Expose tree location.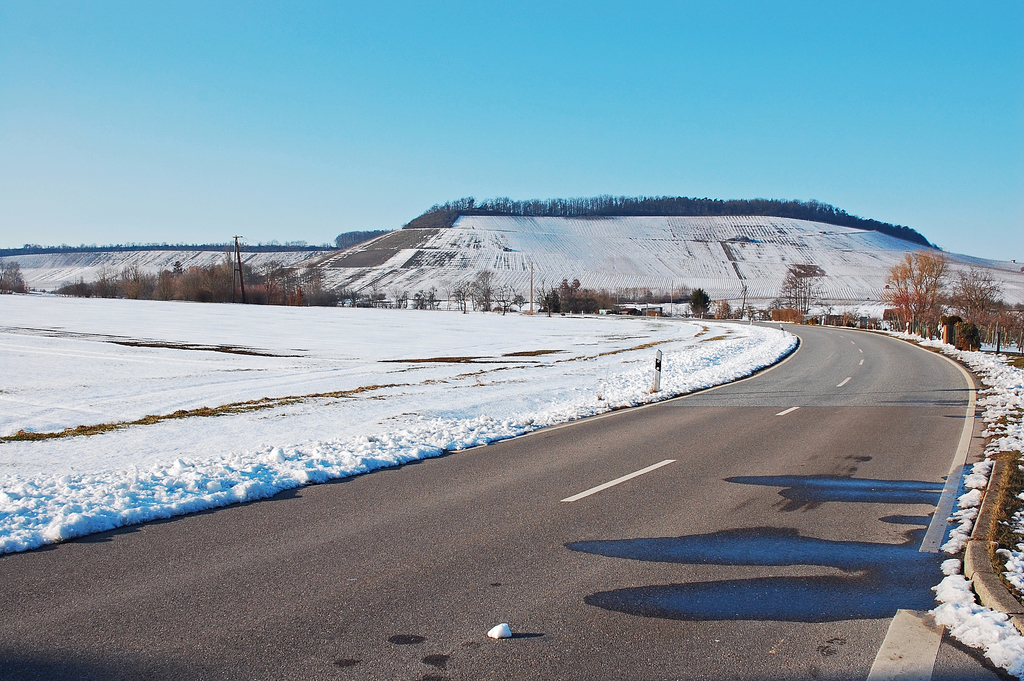
Exposed at box=[211, 258, 249, 304].
